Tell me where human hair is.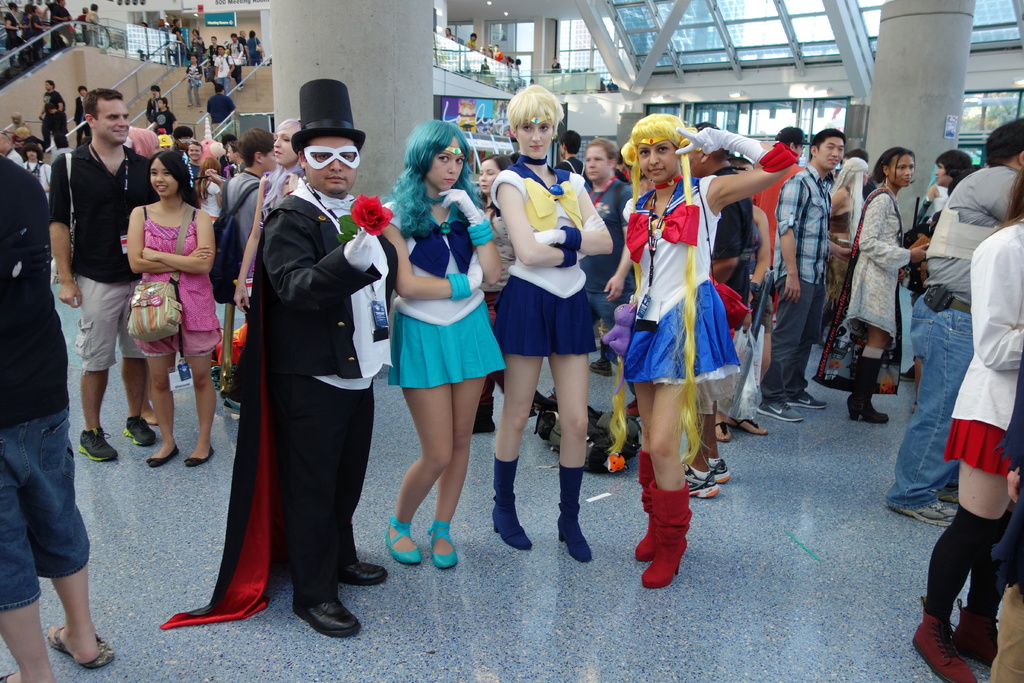
human hair is at 605,110,714,465.
